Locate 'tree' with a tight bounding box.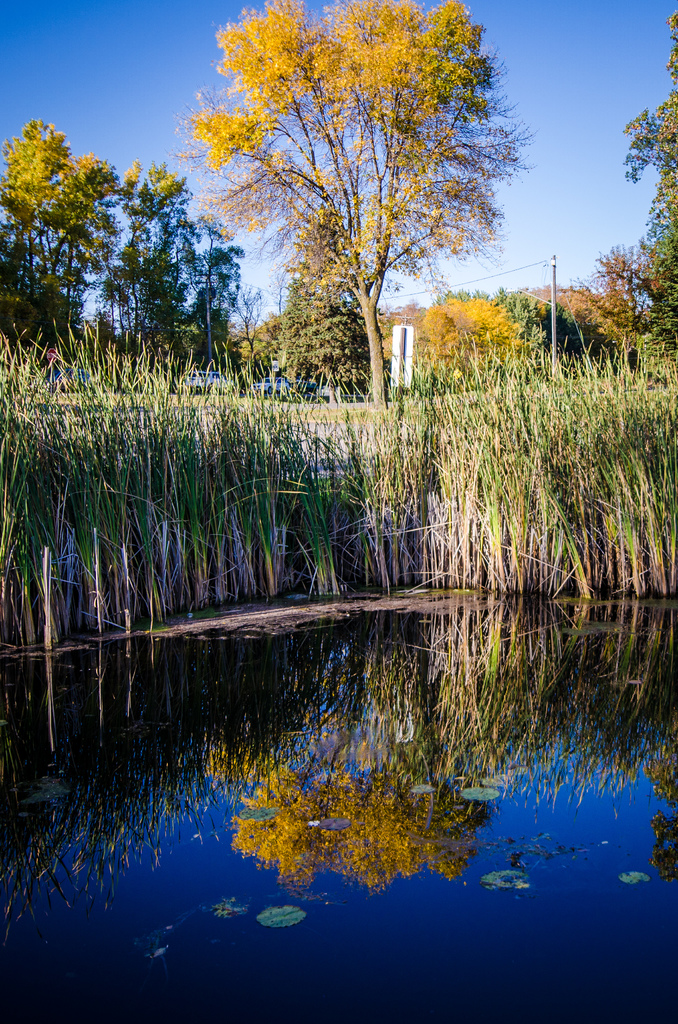
222,276,273,378.
